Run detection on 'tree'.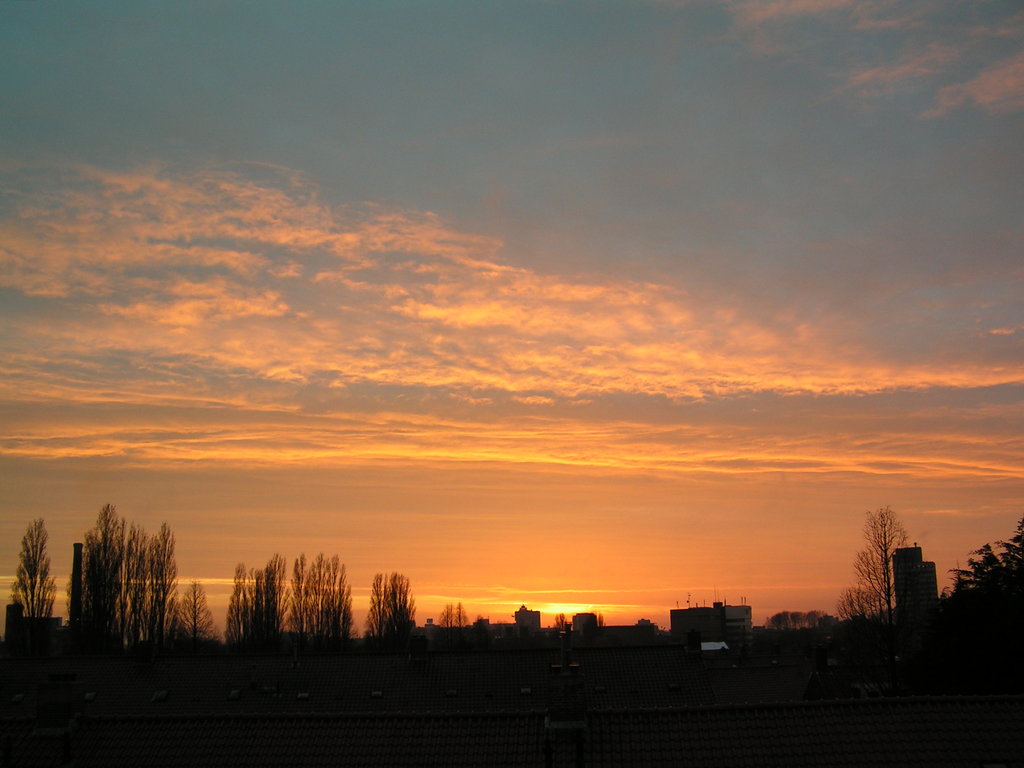
Result: select_region(932, 524, 1023, 663).
